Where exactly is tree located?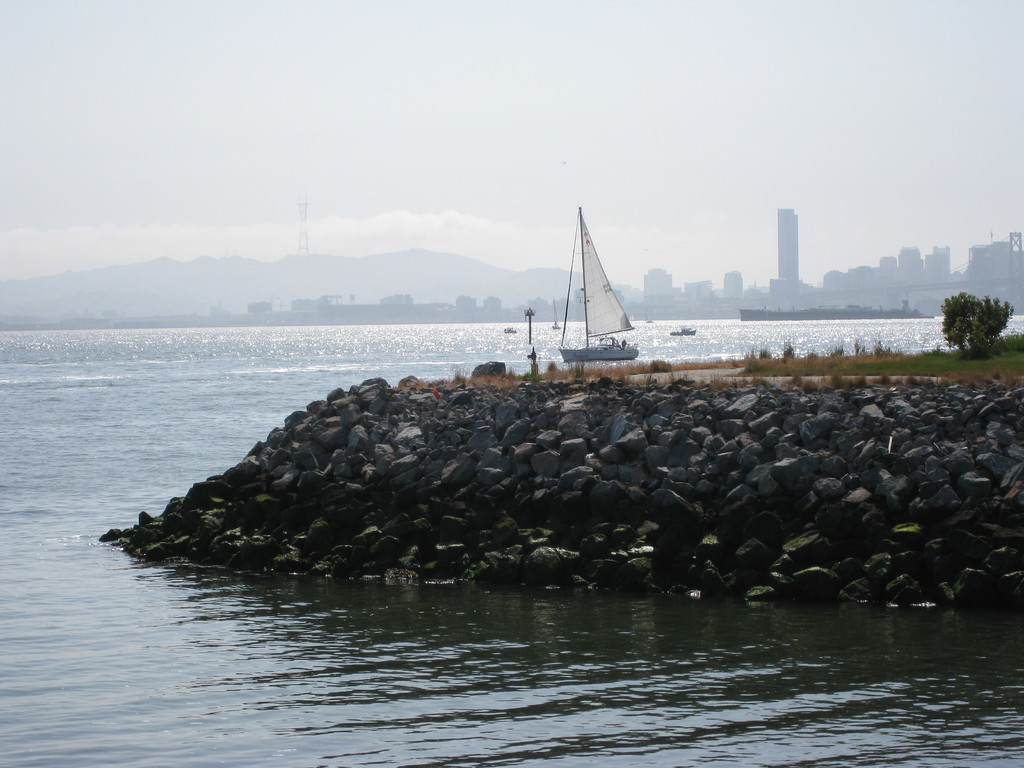
Its bounding box is crop(932, 288, 1016, 352).
